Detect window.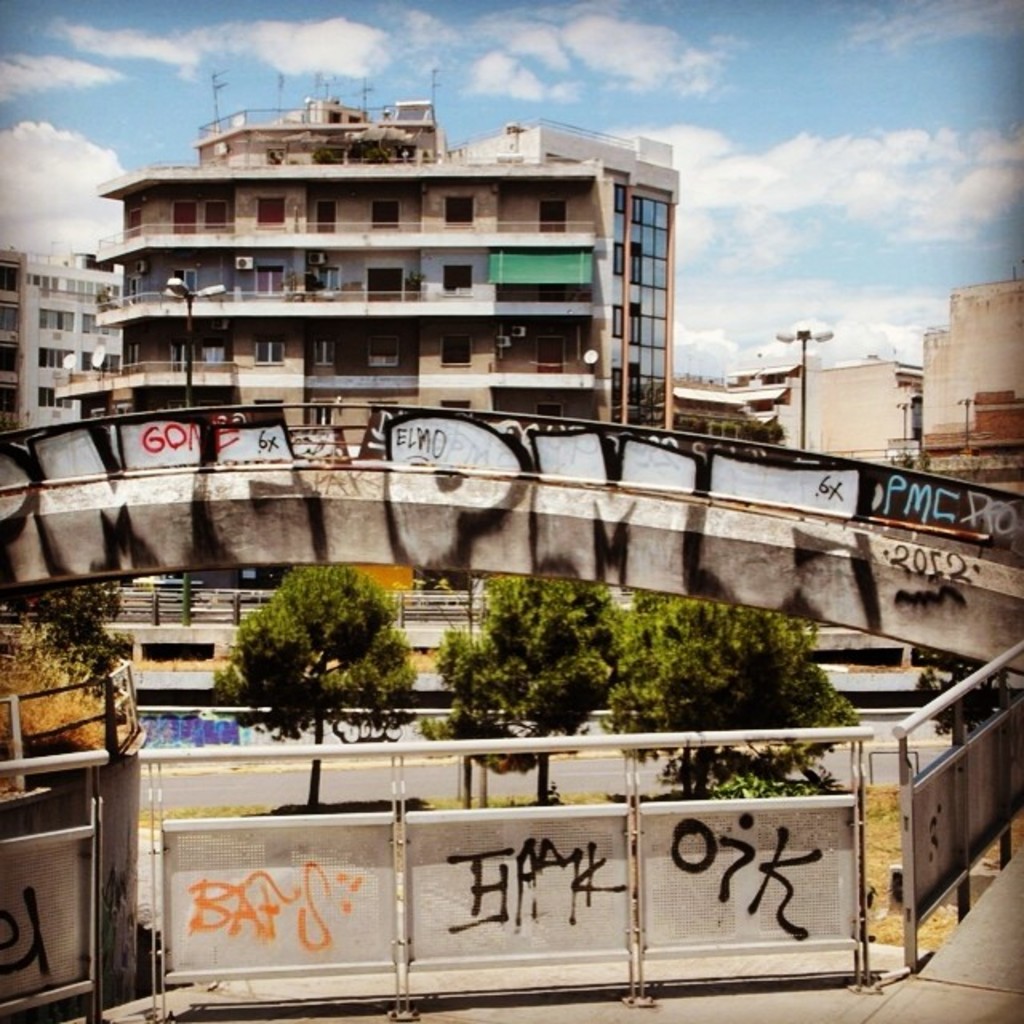
Detected at <region>307, 398, 339, 429</region>.
